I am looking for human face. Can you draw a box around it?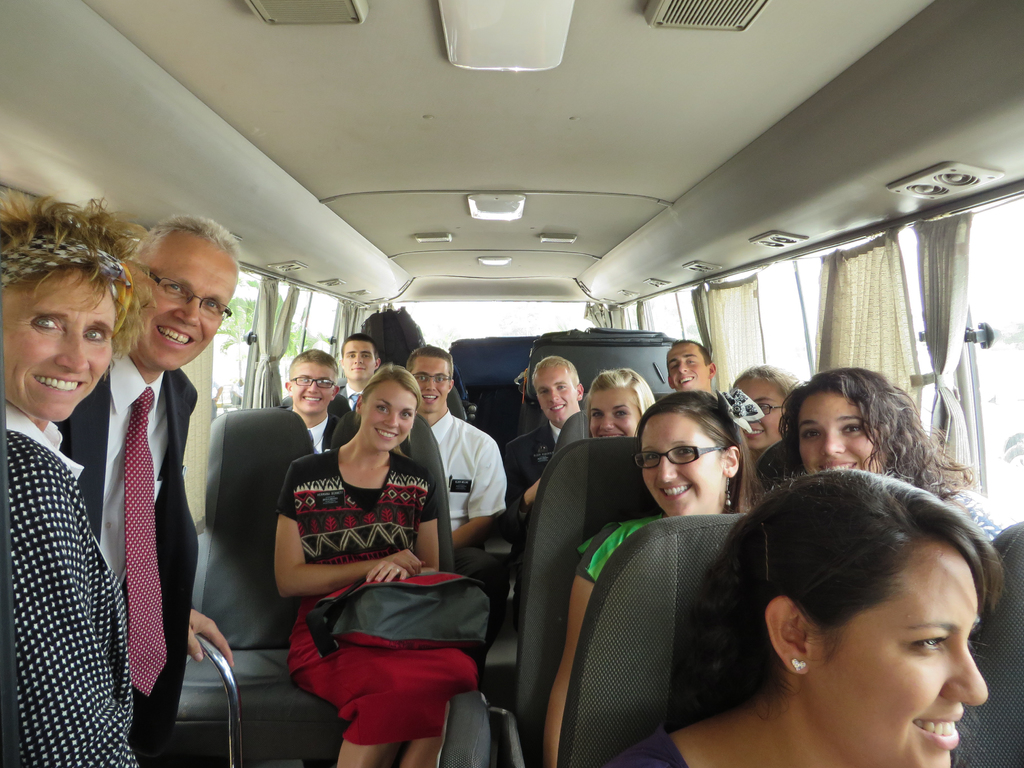
Sure, the bounding box is 10, 249, 124, 428.
